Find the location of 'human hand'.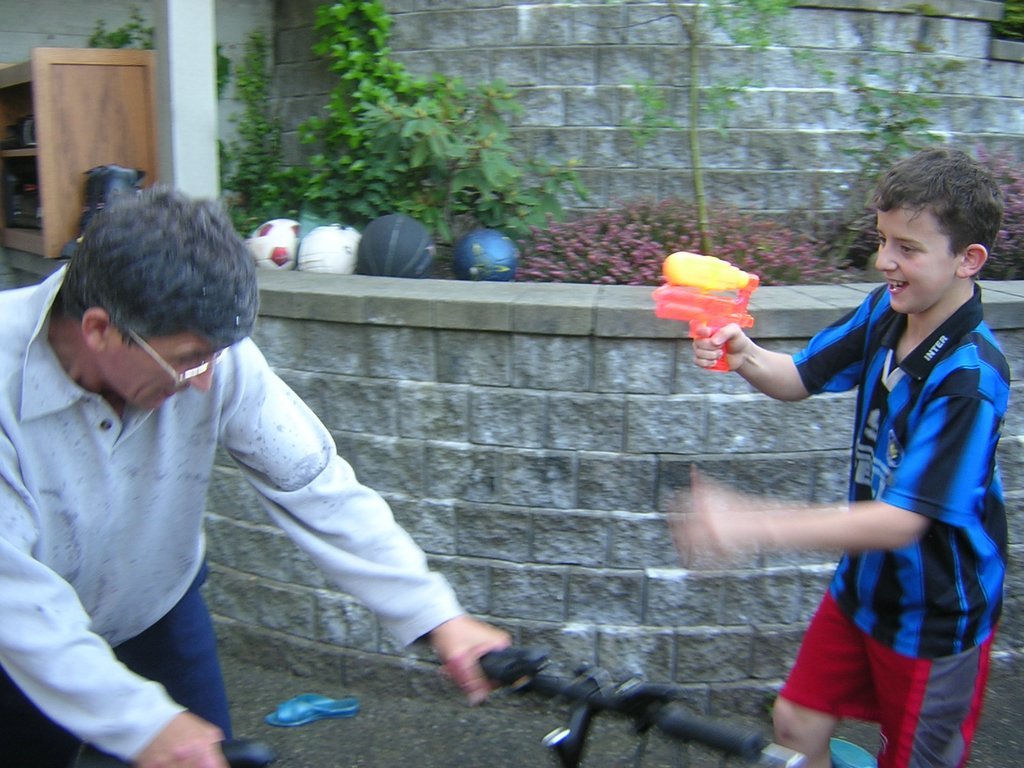
Location: {"x1": 430, "y1": 618, "x2": 518, "y2": 711}.
